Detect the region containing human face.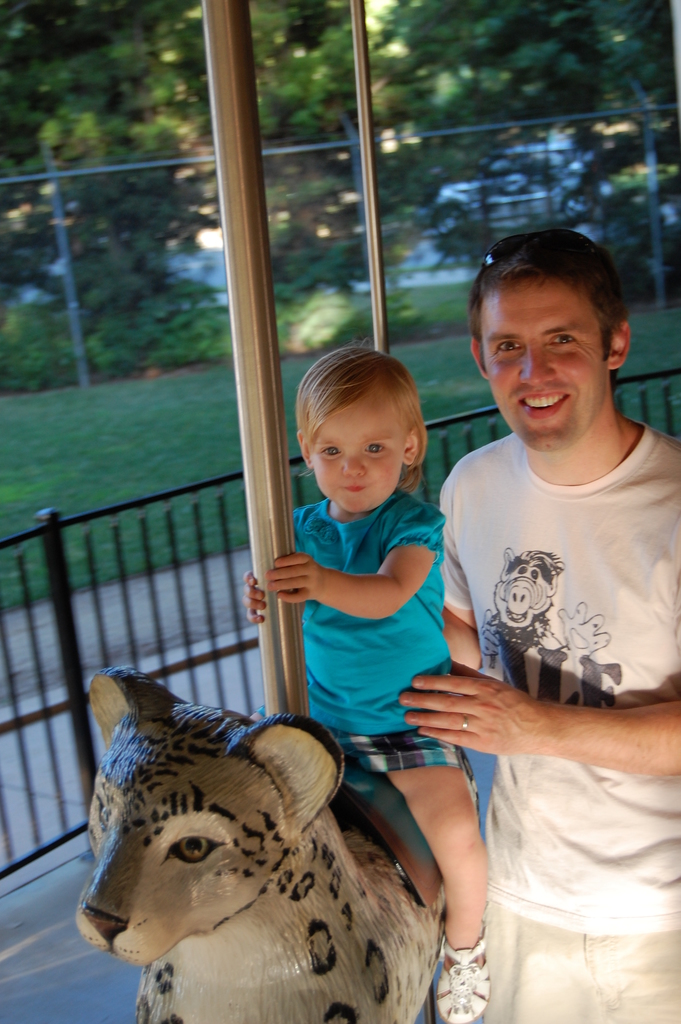
locate(483, 283, 609, 447).
